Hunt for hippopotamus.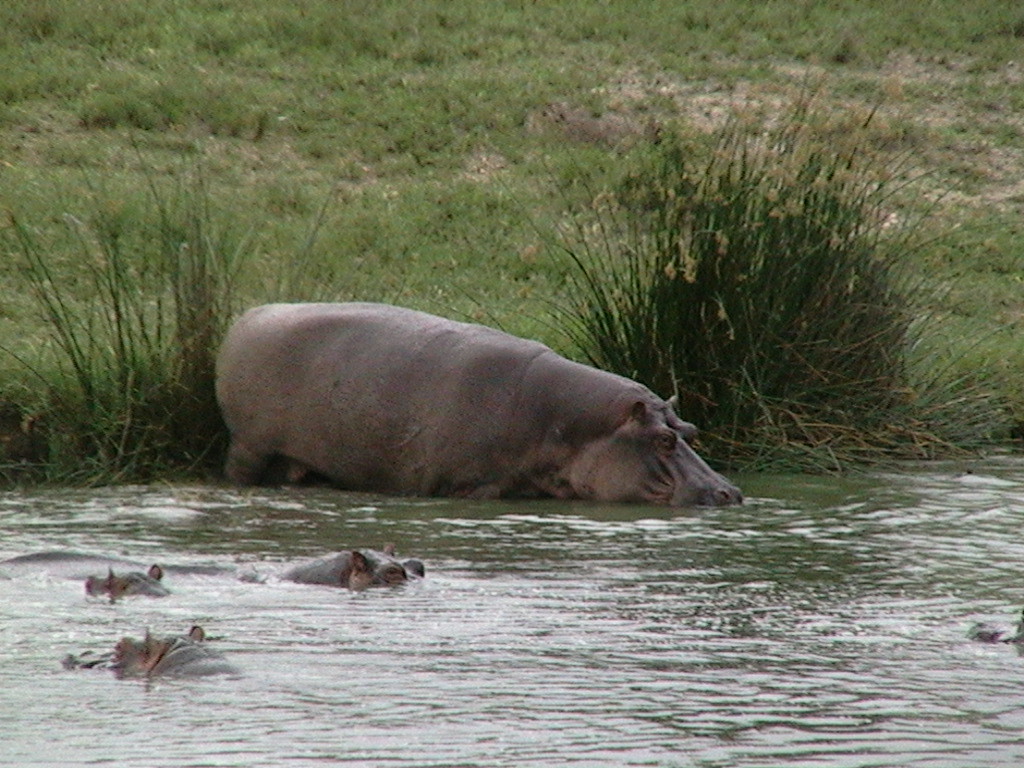
Hunted down at 282/550/426/586.
